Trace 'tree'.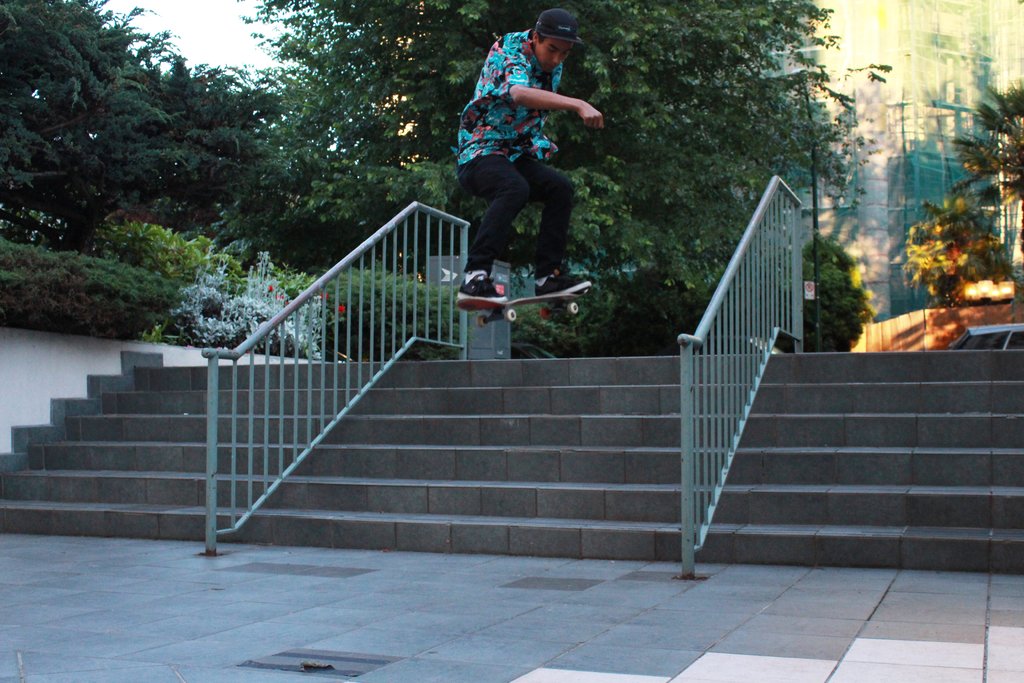
Traced to rect(5, 0, 260, 290).
